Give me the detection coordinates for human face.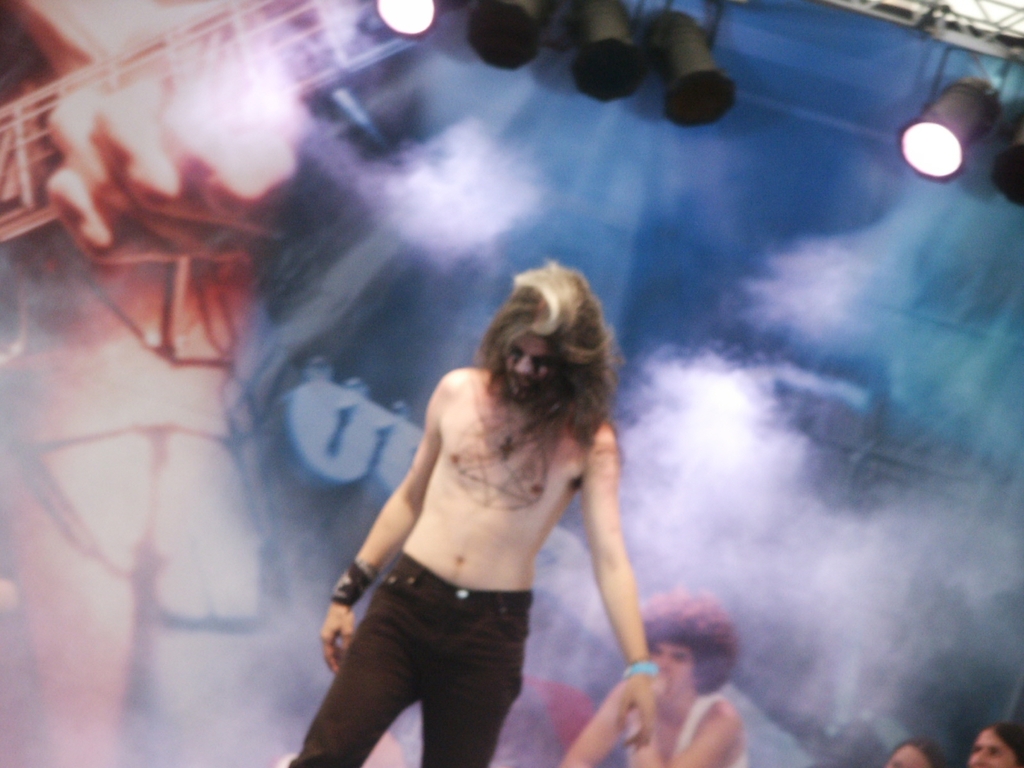
<region>504, 333, 561, 401</region>.
